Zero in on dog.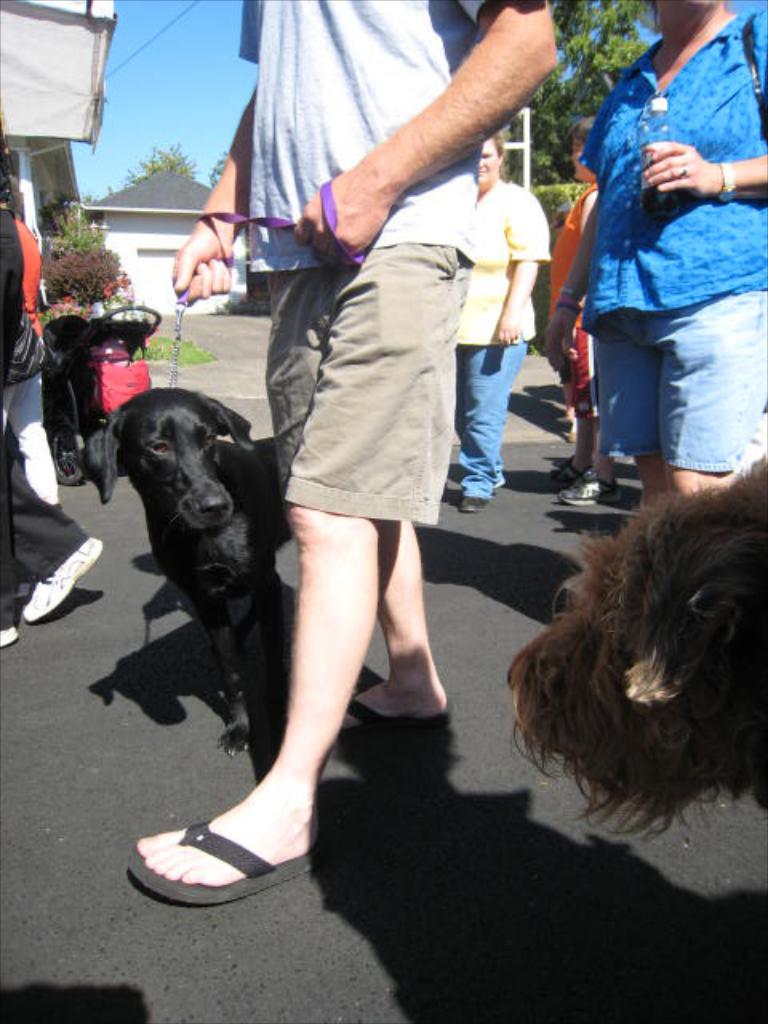
Zeroed in: (x1=78, y1=387, x2=296, y2=762).
